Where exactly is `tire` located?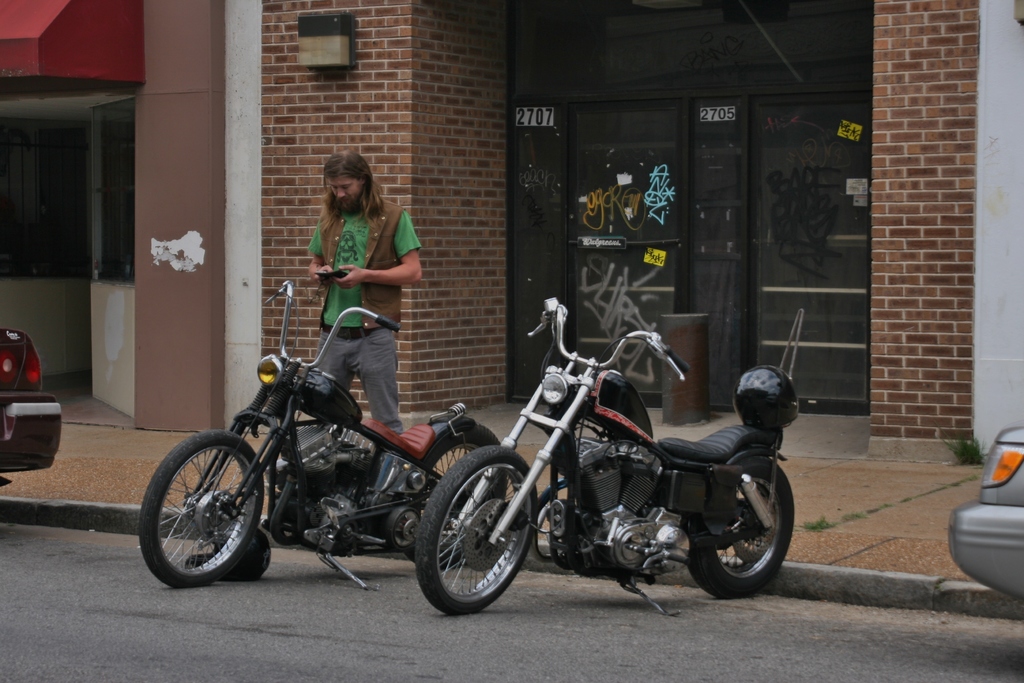
Its bounding box is left=687, top=452, right=798, bottom=594.
